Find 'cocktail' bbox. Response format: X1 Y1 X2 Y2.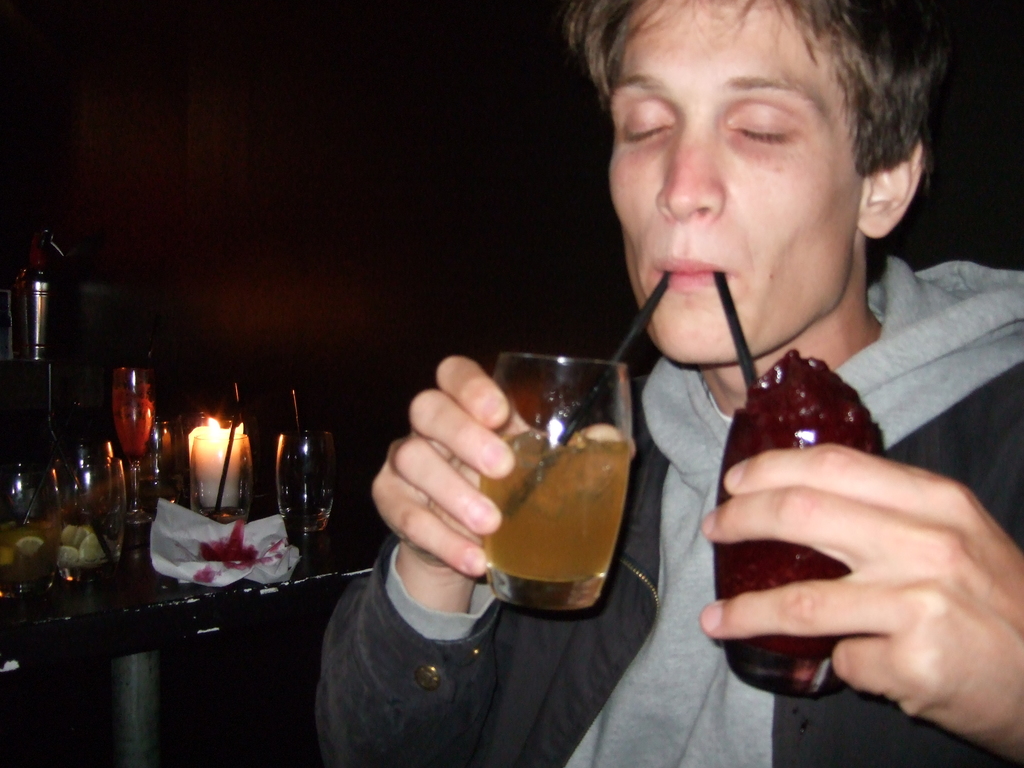
54 446 125 589.
